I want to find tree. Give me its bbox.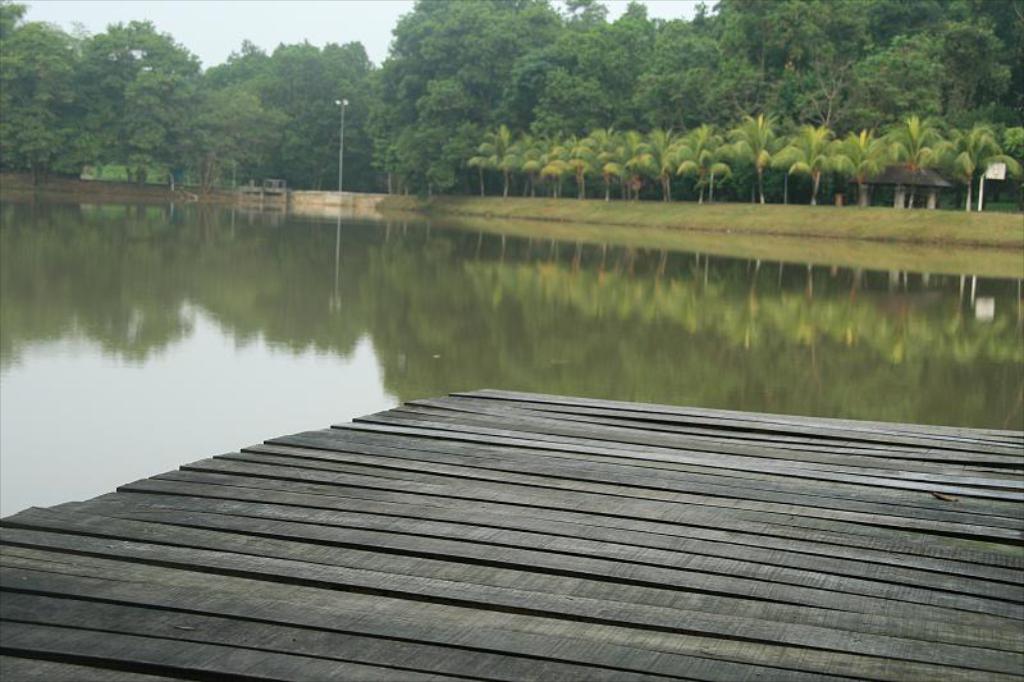
(52,38,228,187).
